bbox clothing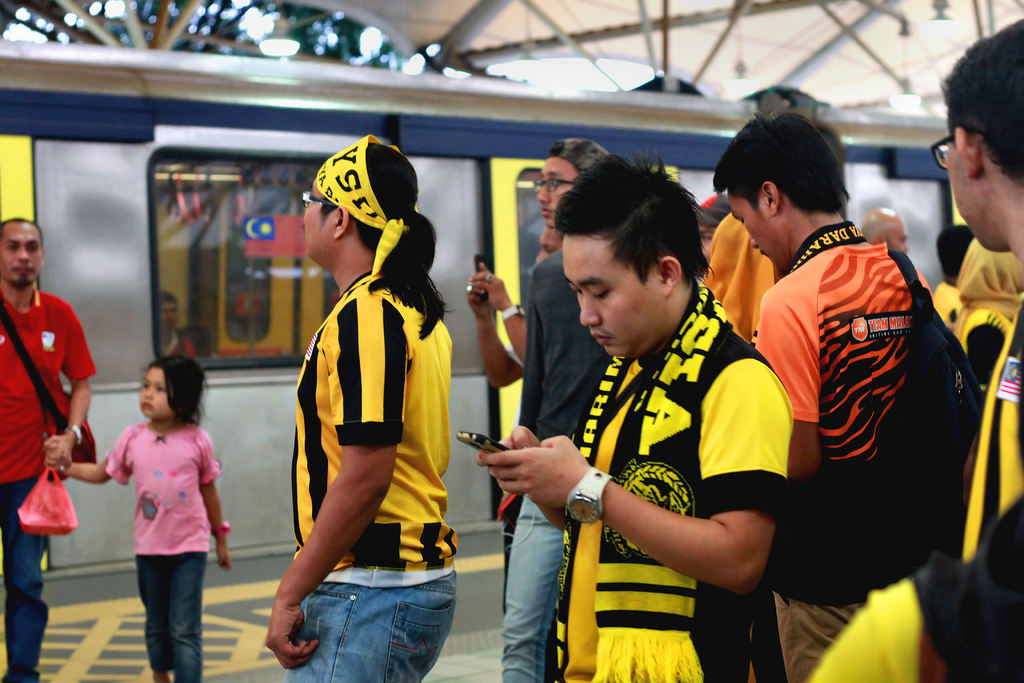
BBox(751, 231, 952, 682)
